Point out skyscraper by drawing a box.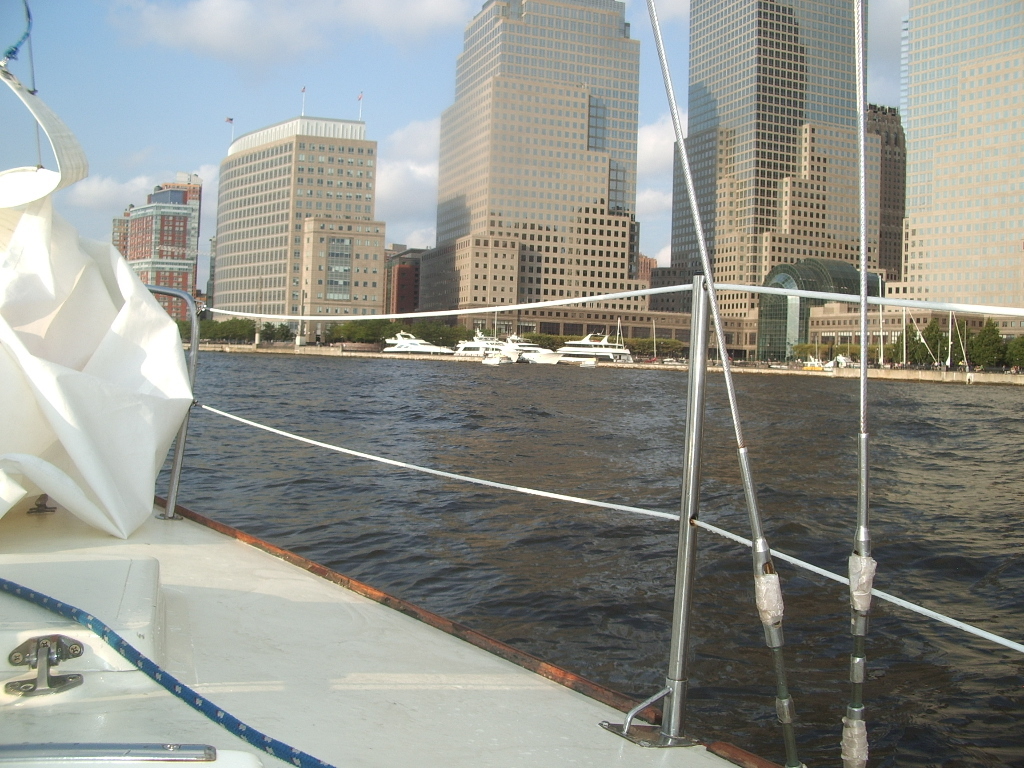
<bbox>436, 0, 634, 331</bbox>.
